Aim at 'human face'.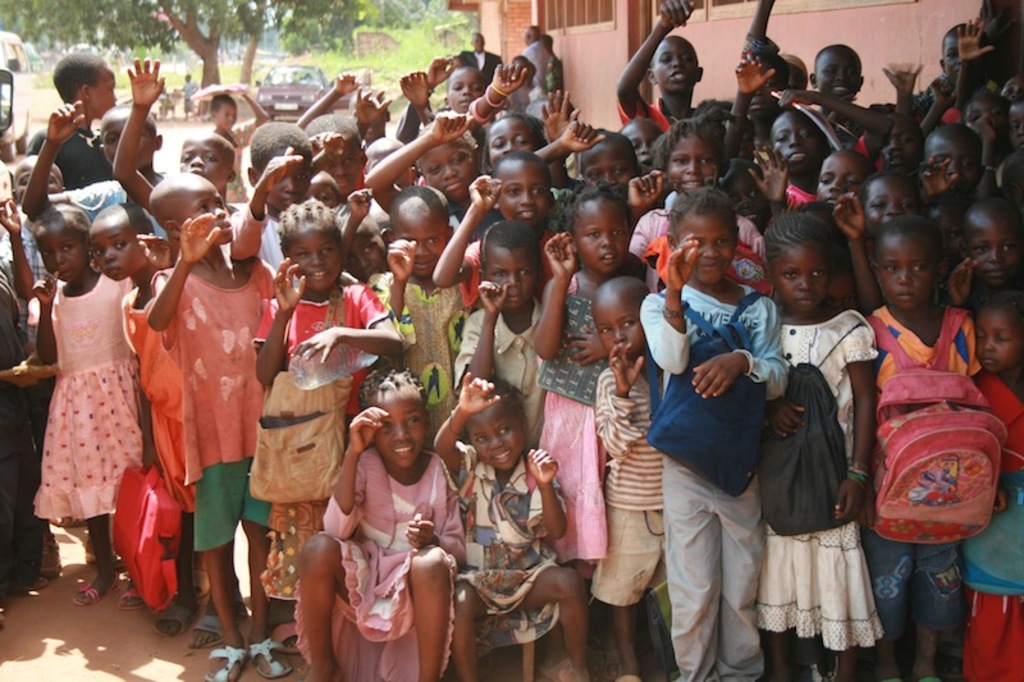
Aimed at 481 250 535 306.
